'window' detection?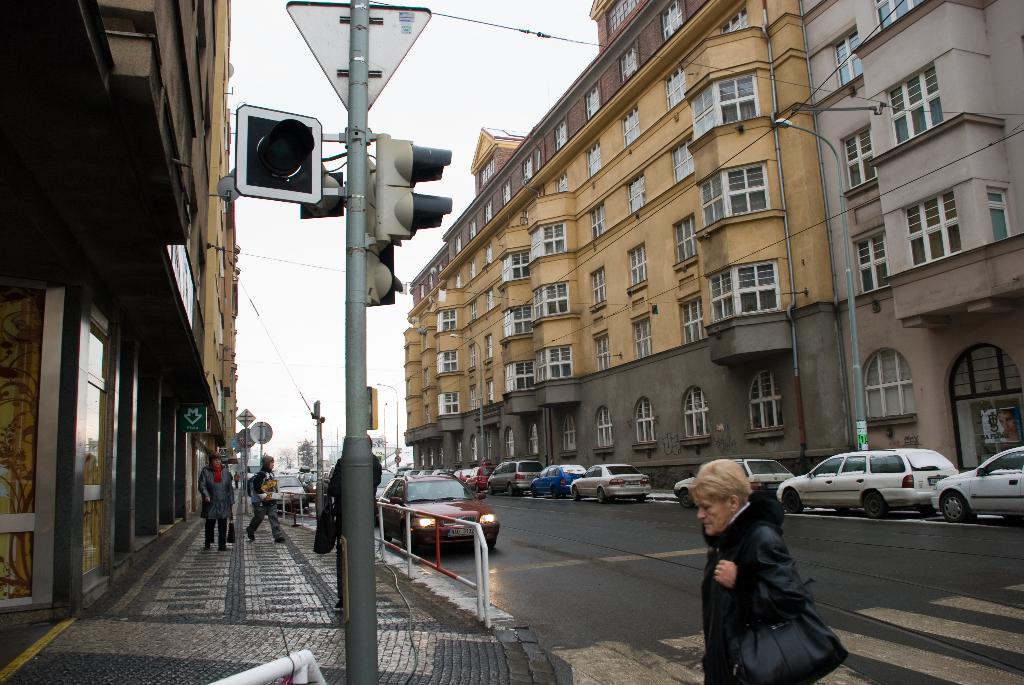
bbox=(503, 360, 538, 398)
